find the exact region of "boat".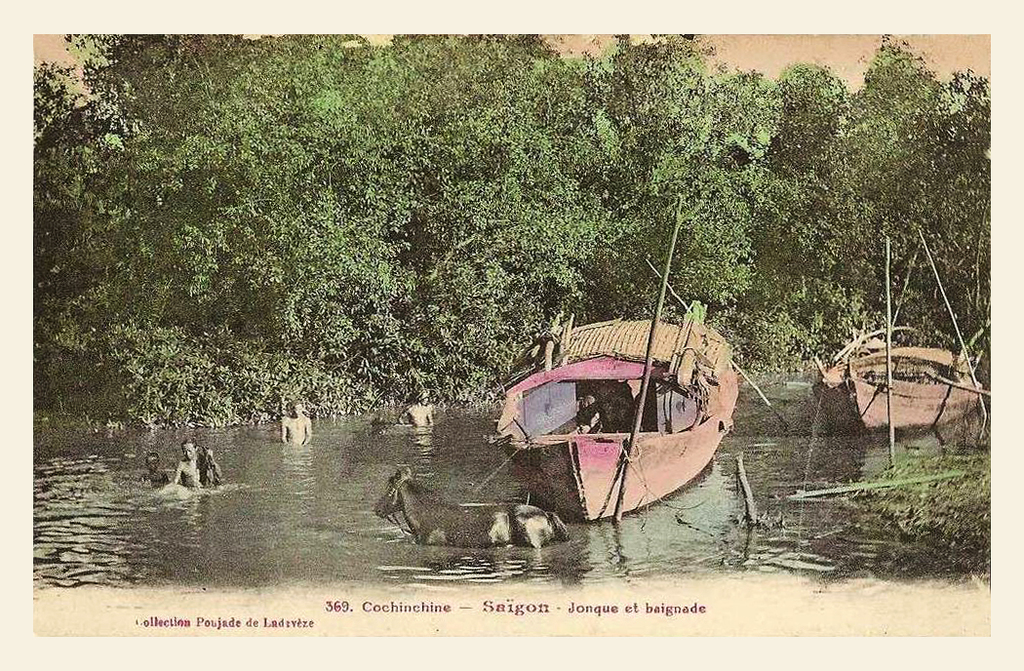
Exact region: x1=813 y1=326 x2=987 y2=431.
